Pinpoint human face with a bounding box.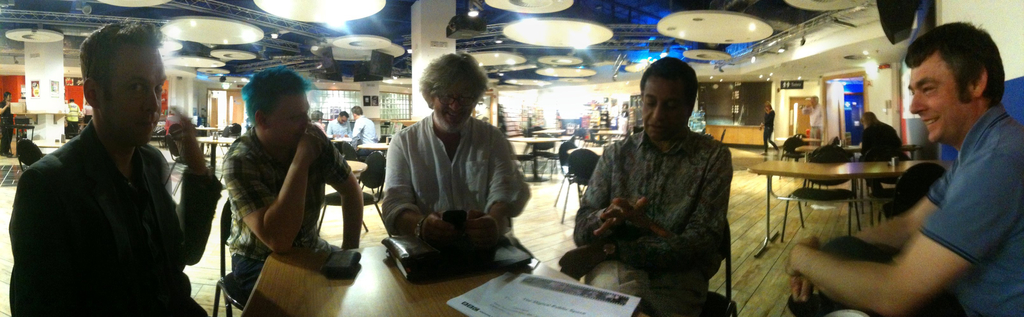
(269,94,311,153).
